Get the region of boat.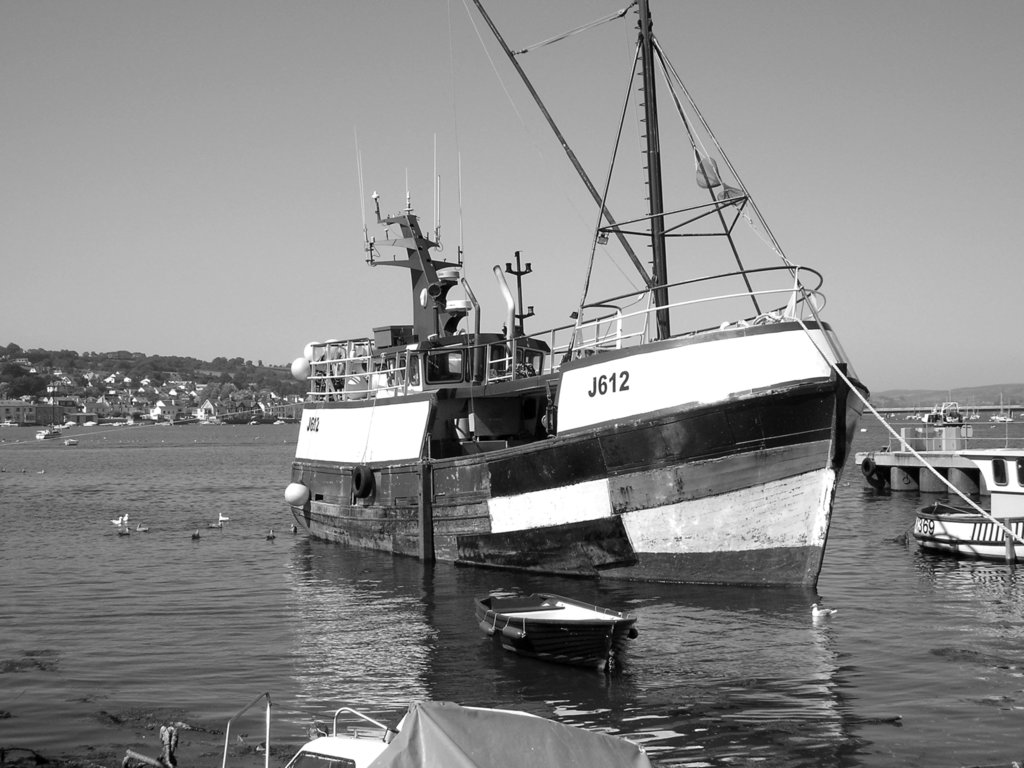
280,696,655,767.
